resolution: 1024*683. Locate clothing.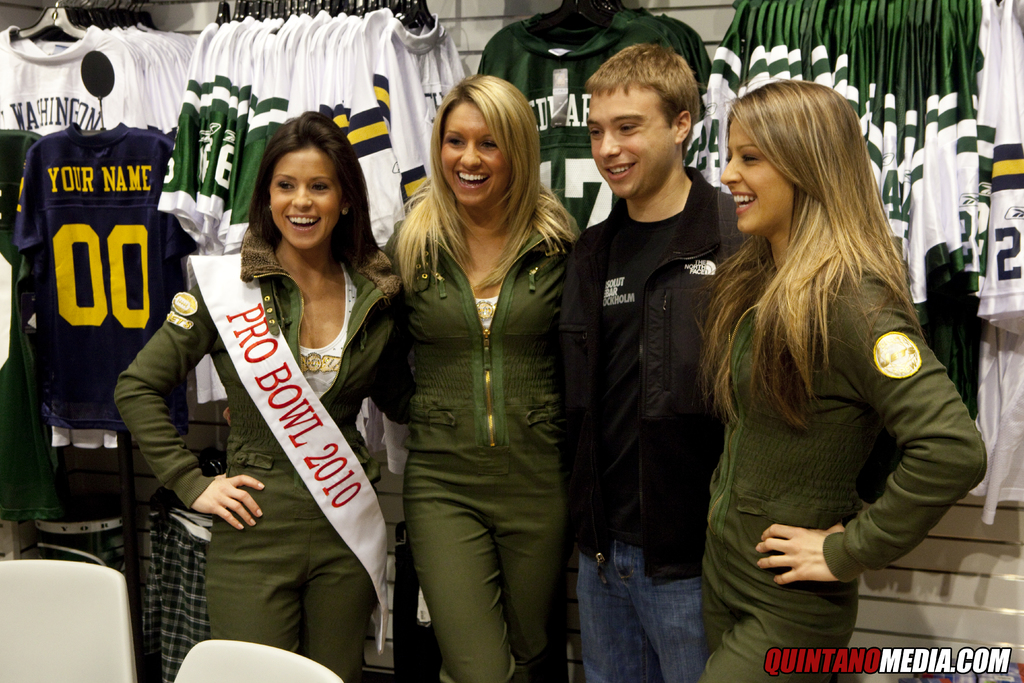
<bbox>108, 260, 401, 682</bbox>.
